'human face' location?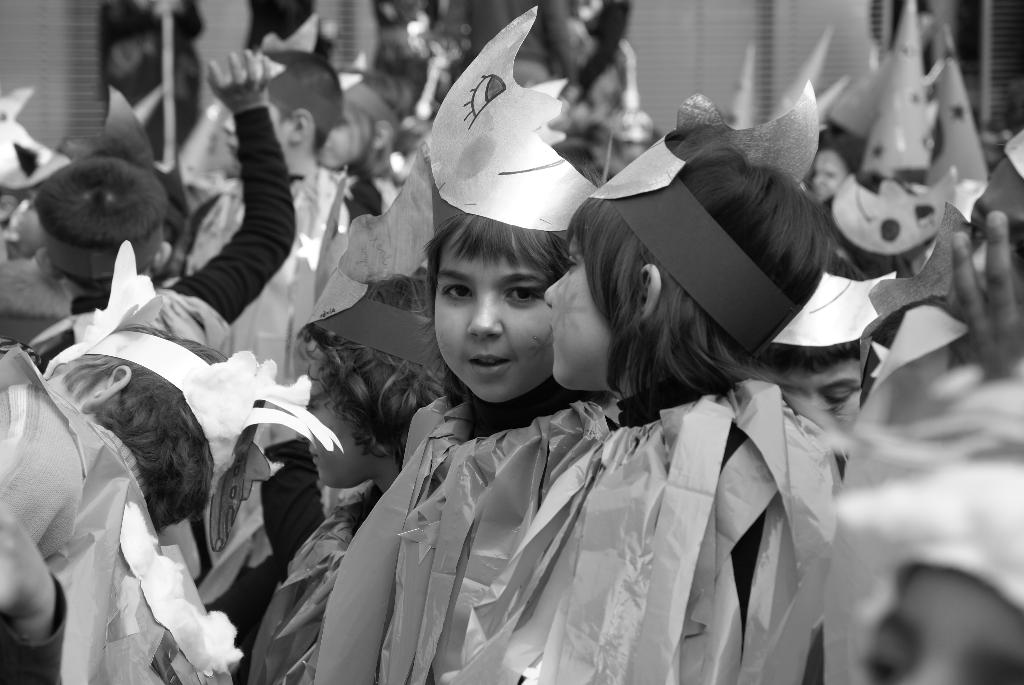
[434,236,550,405]
